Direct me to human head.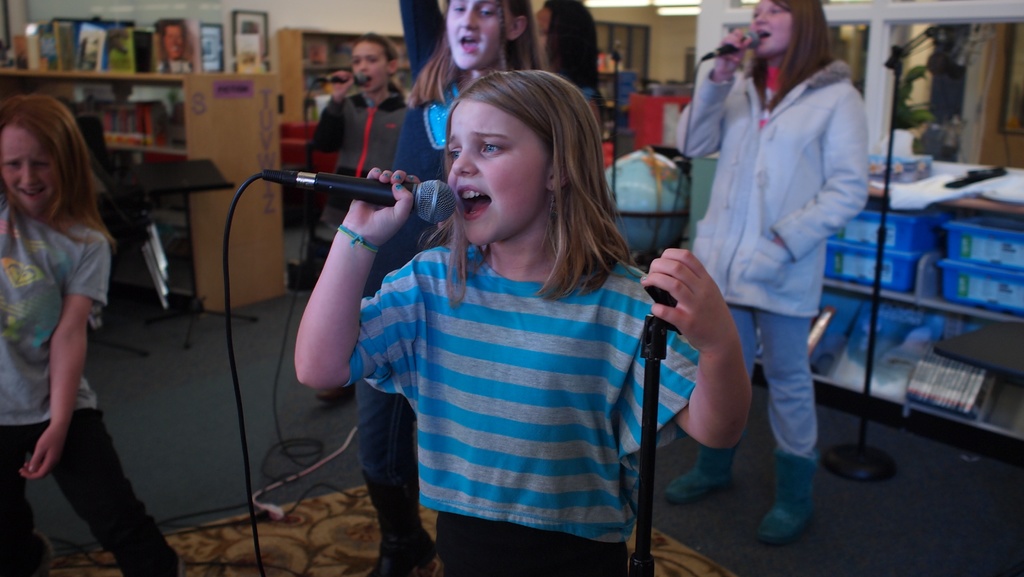
Direction: [753, 0, 824, 55].
